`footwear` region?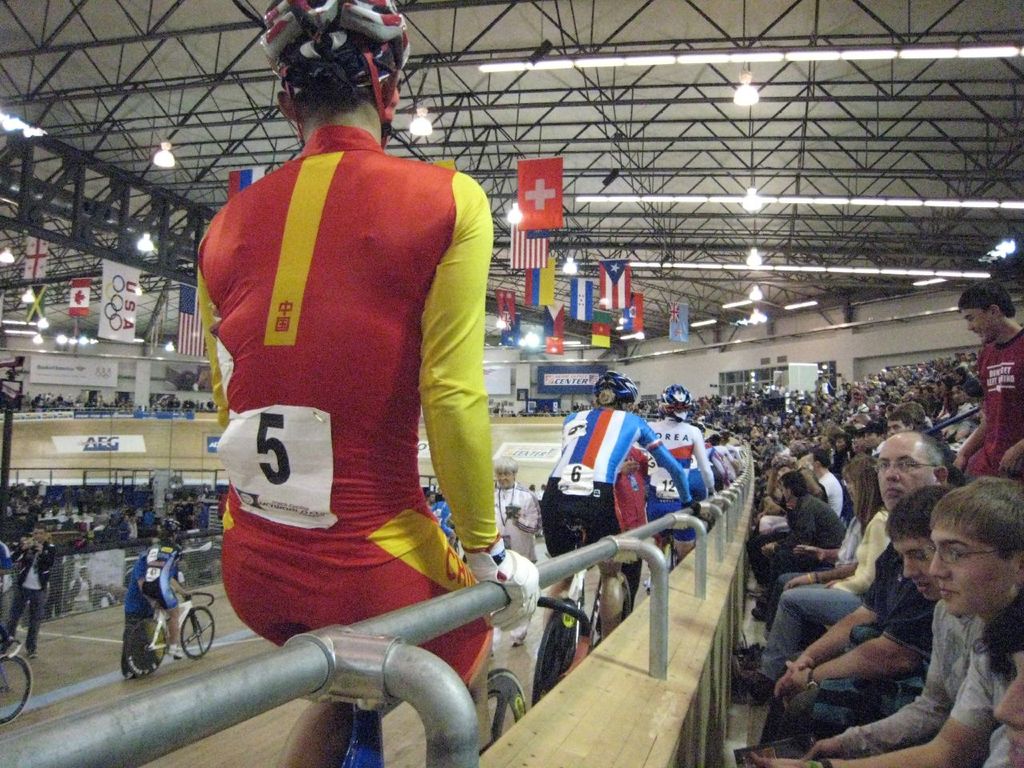
(750,596,769,618)
